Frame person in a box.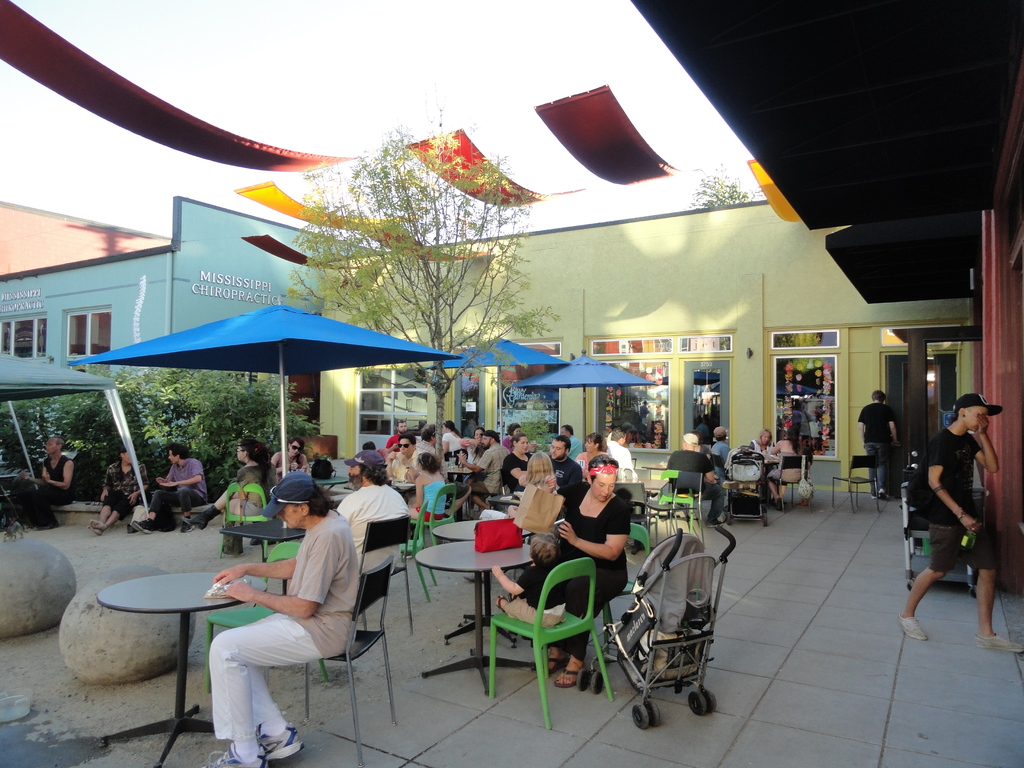
(383,422,411,448).
